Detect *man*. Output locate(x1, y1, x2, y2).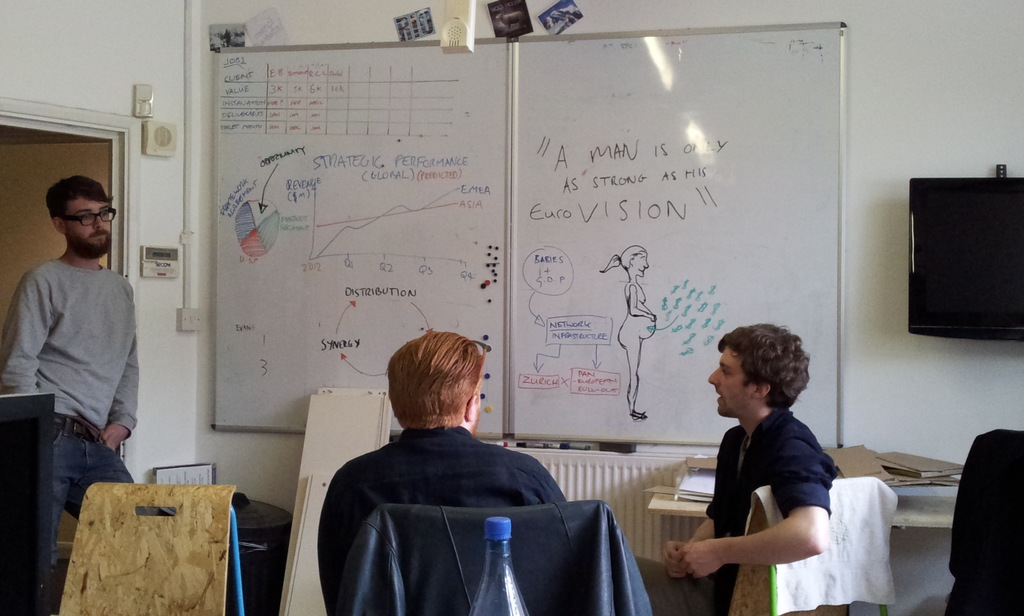
locate(0, 172, 145, 572).
